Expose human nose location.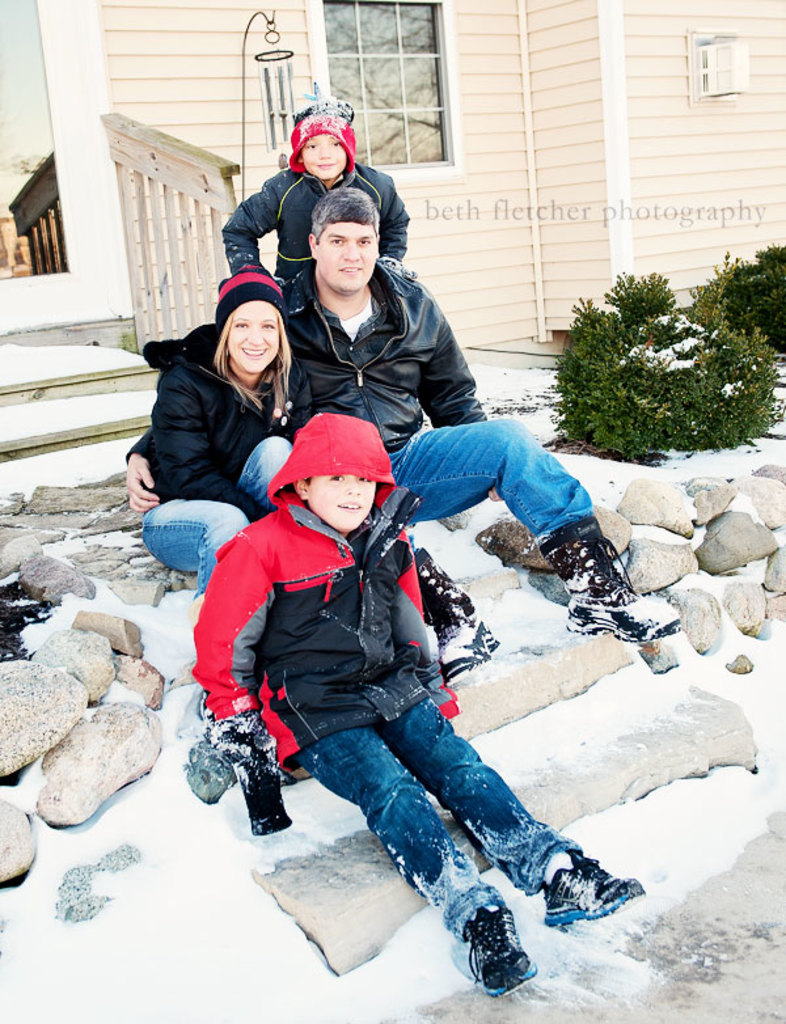
Exposed at locate(341, 244, 358, 258).
